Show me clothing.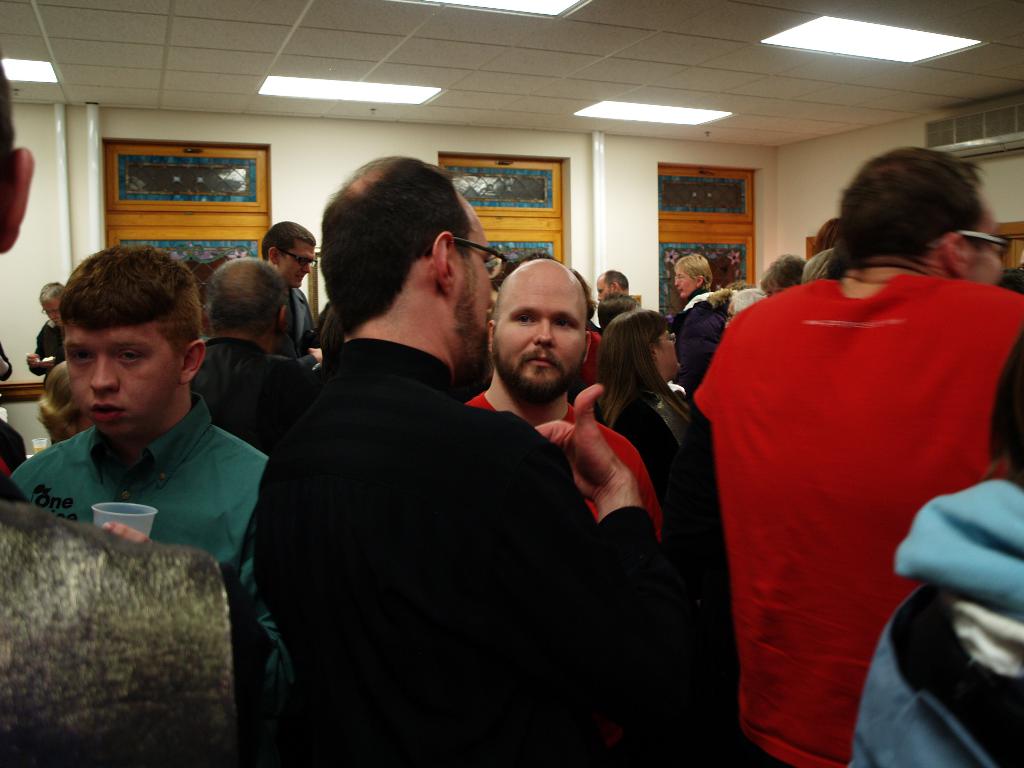
clothing is here: (36, 317, 74, 388).
